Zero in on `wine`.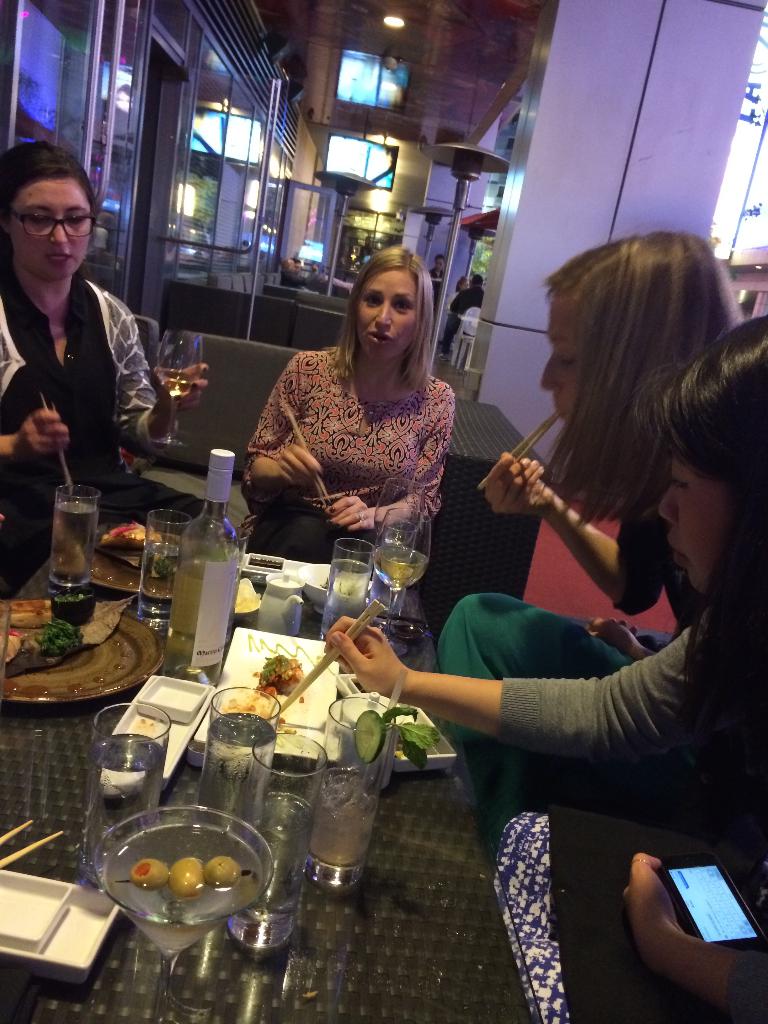
Zeroed in: region(243, 792, 310, 929).
